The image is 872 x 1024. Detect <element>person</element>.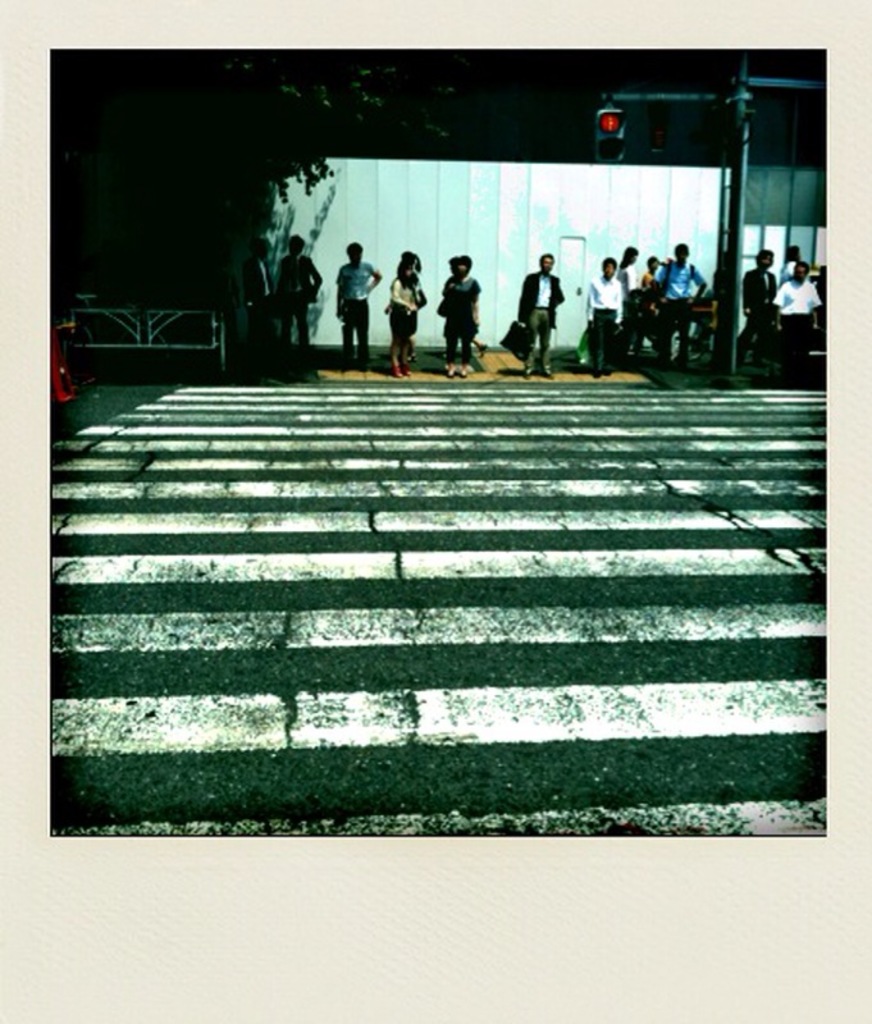
Detection: (241,220,277,355).
